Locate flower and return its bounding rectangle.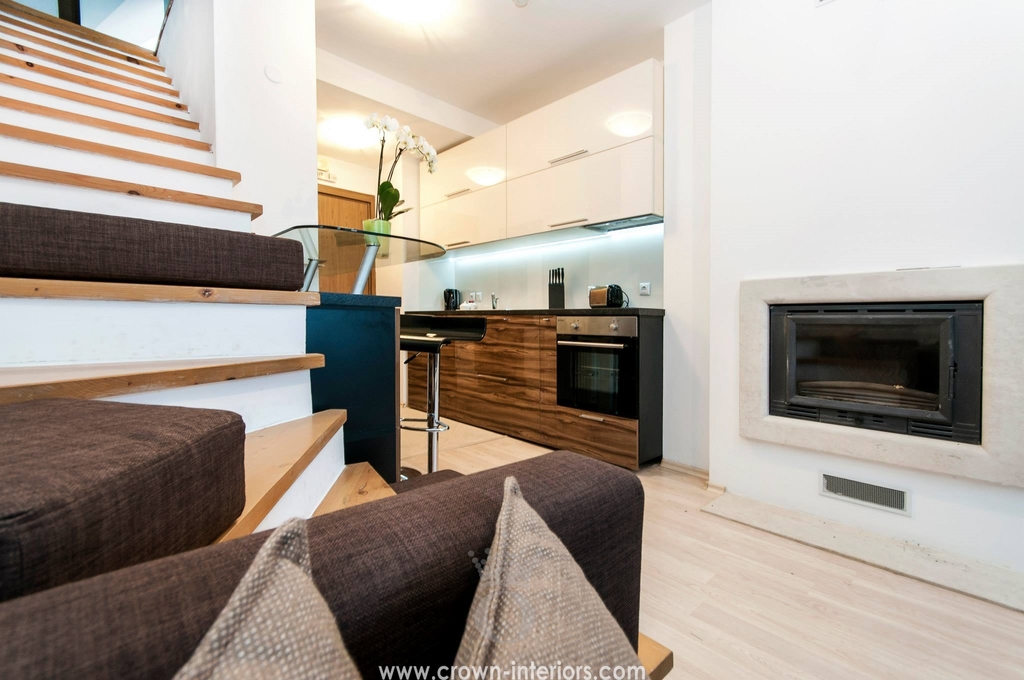
[365,109,395,125].
